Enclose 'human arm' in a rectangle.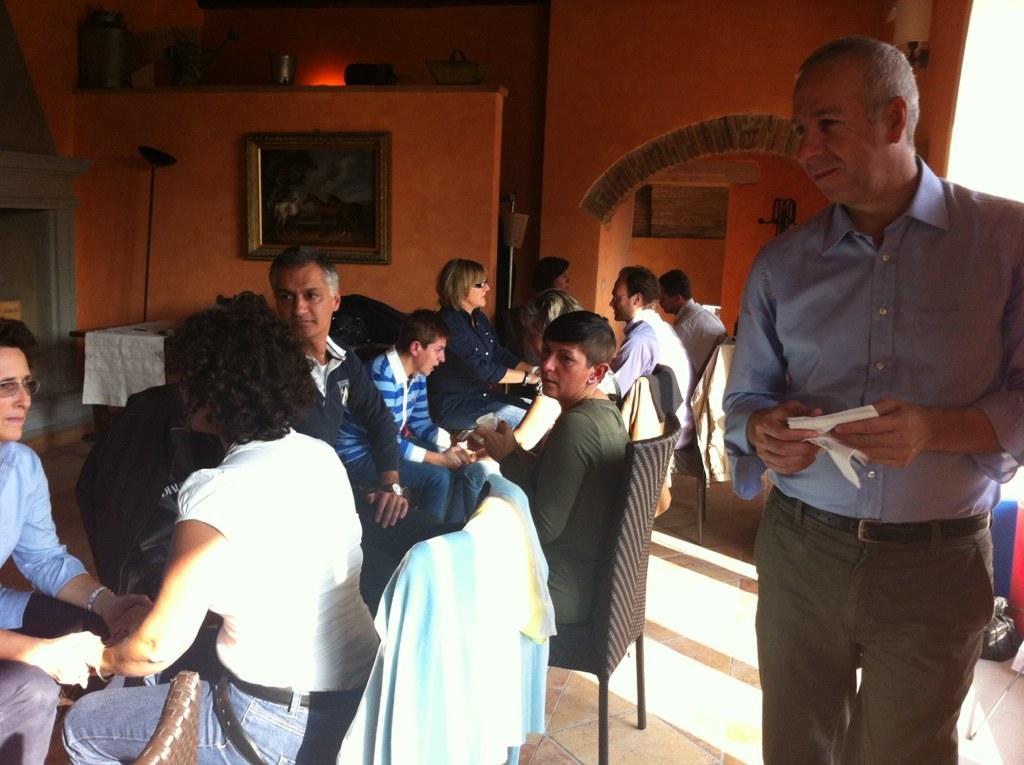
crop(0, 623, 110, 697).
